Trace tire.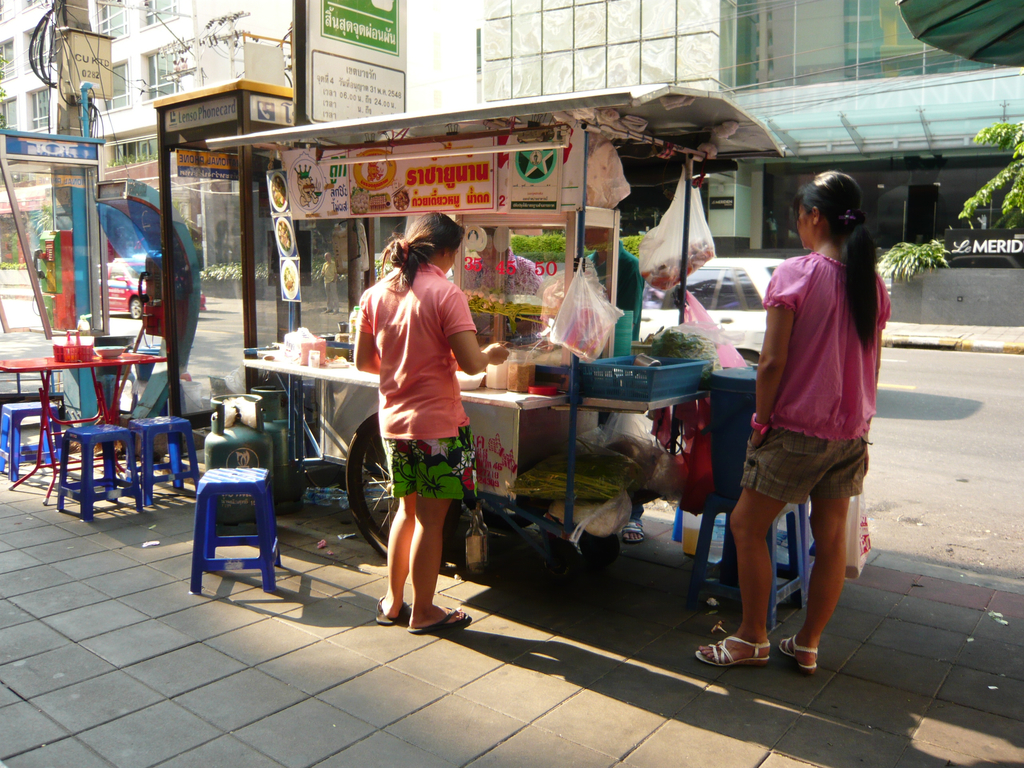
Traced to 344, 415, 465, 553.
